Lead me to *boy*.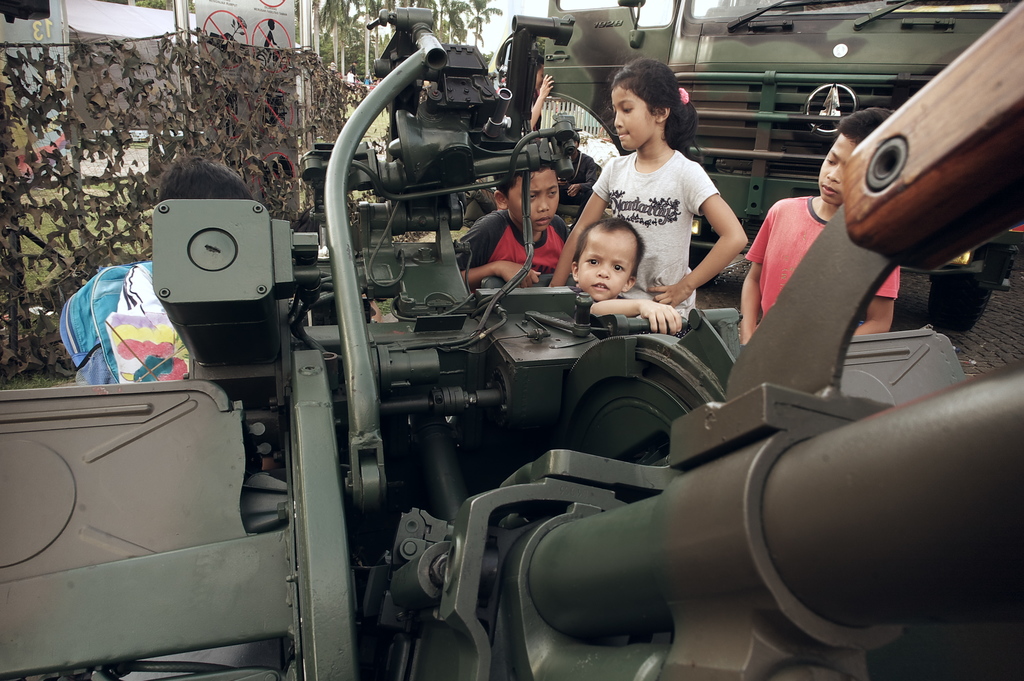
Lead to box=[740, 109, 901, 344].
